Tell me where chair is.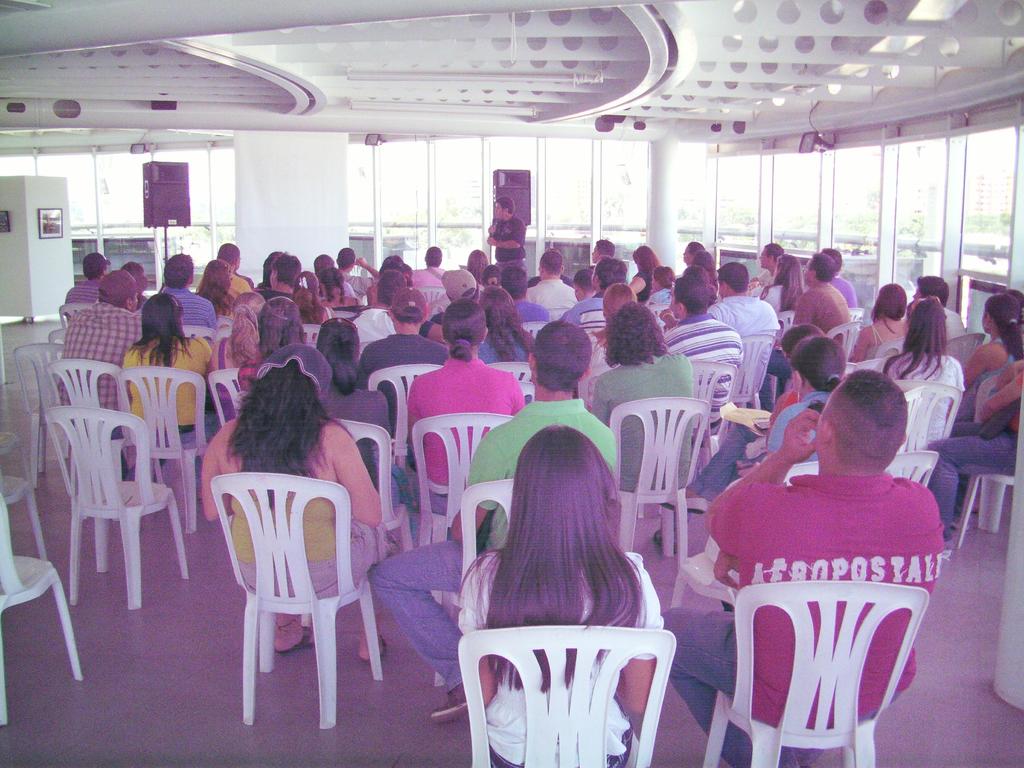
chair is at bbox=(686, 358, 739, 447).
